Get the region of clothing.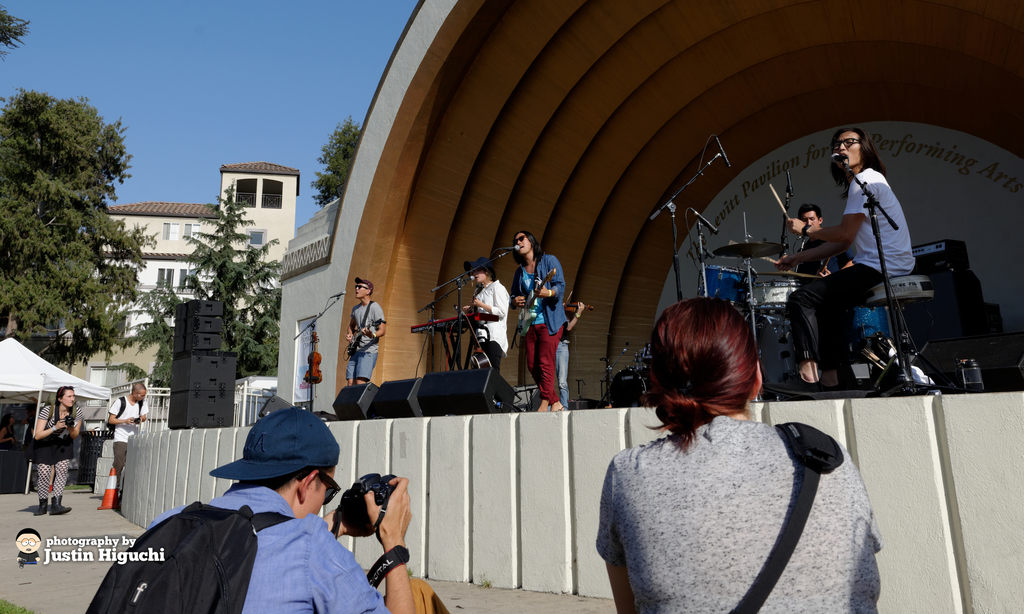
BBox(349, 301, 387, 348).
